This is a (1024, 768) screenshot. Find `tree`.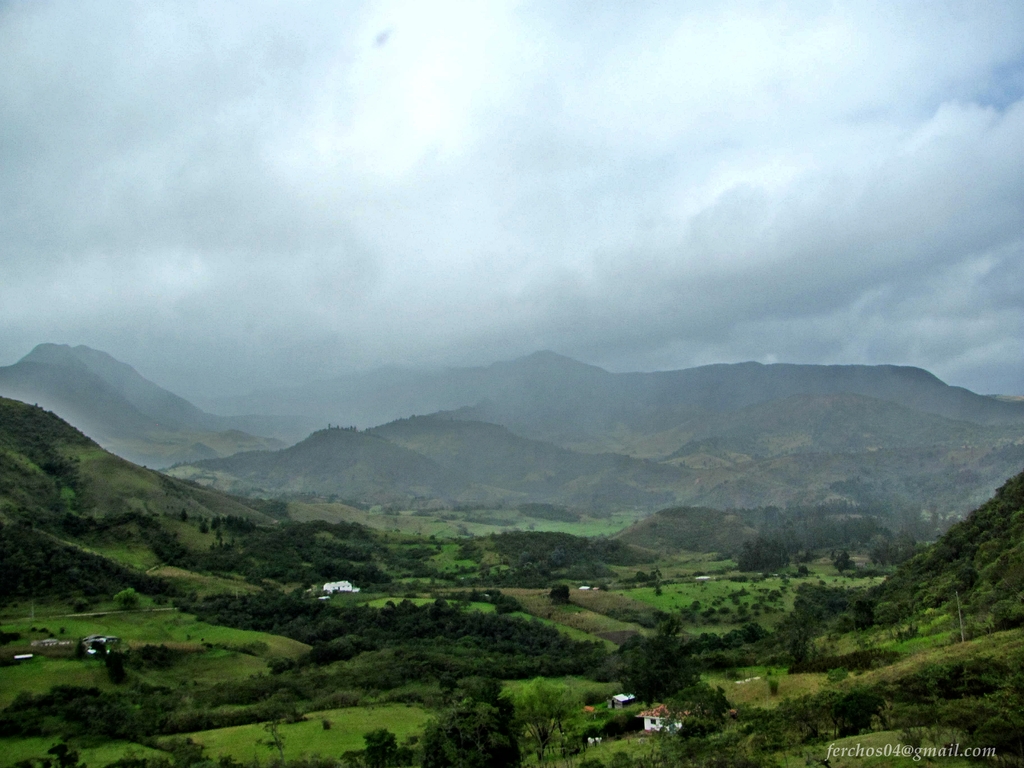
Bounding box: box(412, 677, 532, 767).
